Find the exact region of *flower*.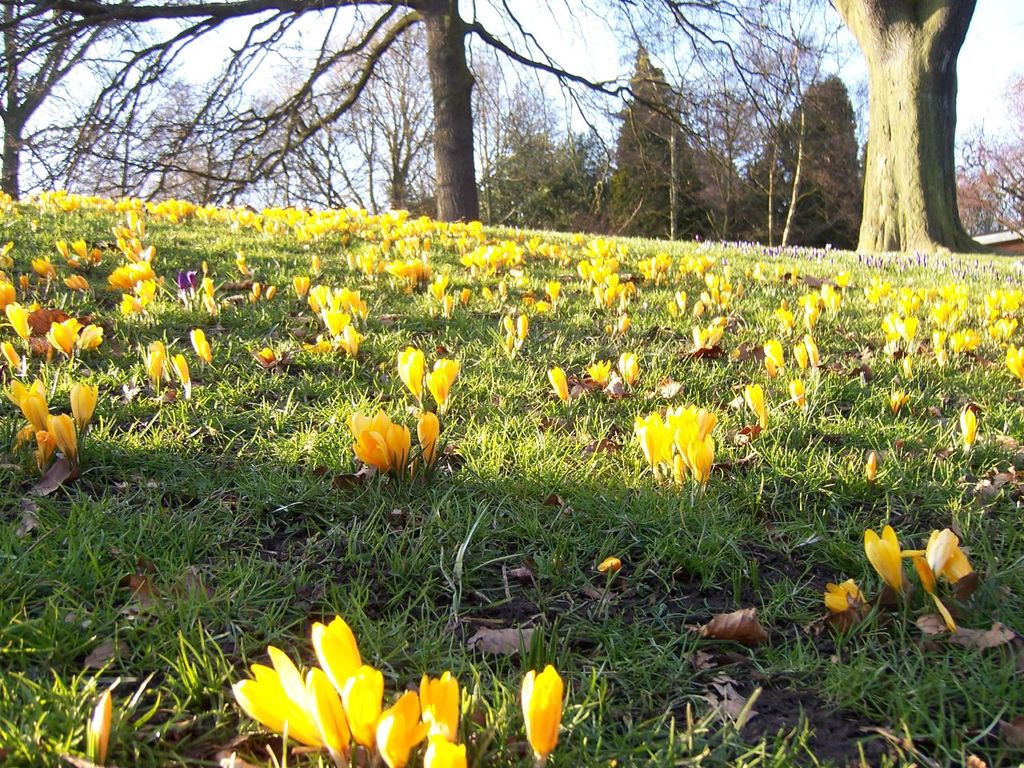
Exact region: [194, 326, 210, 358].
